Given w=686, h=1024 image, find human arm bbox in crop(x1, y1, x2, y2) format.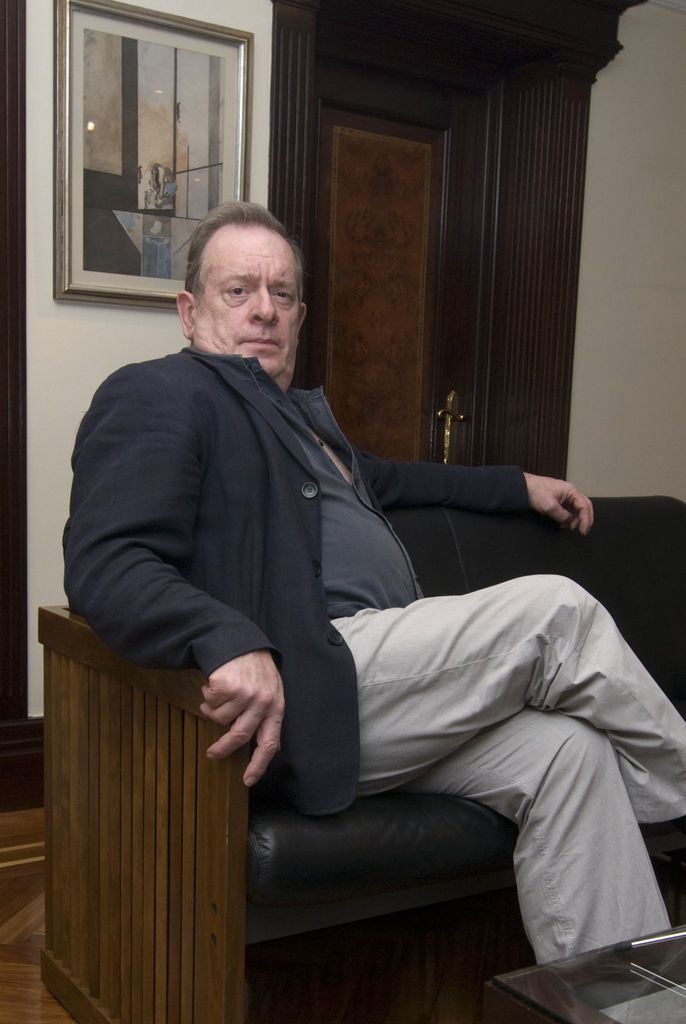
crop(361, 449, 598, 541).
